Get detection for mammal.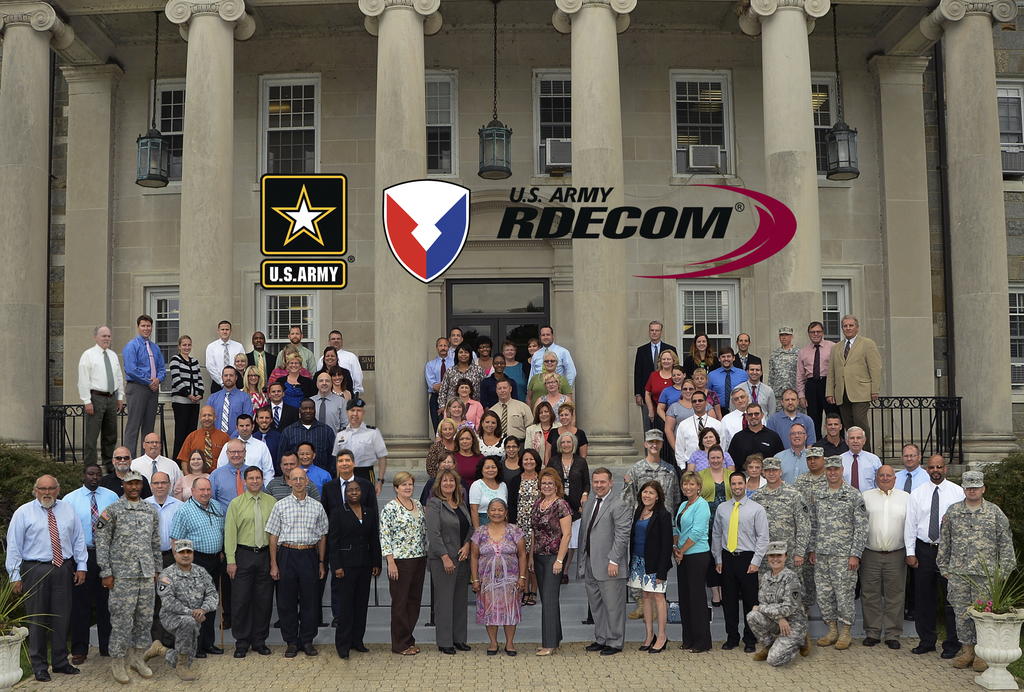
Detection: 452, 380, 484, 430.
